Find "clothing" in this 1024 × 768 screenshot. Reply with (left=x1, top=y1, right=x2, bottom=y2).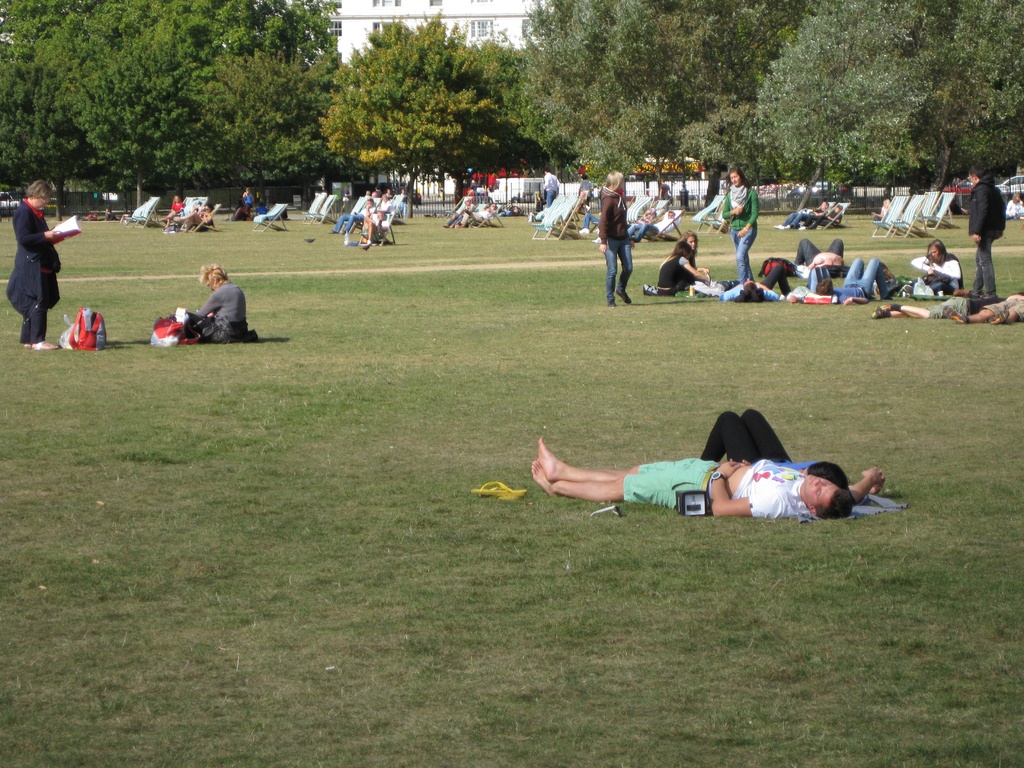
(left=377, top=199, right=394, bottom=212).
